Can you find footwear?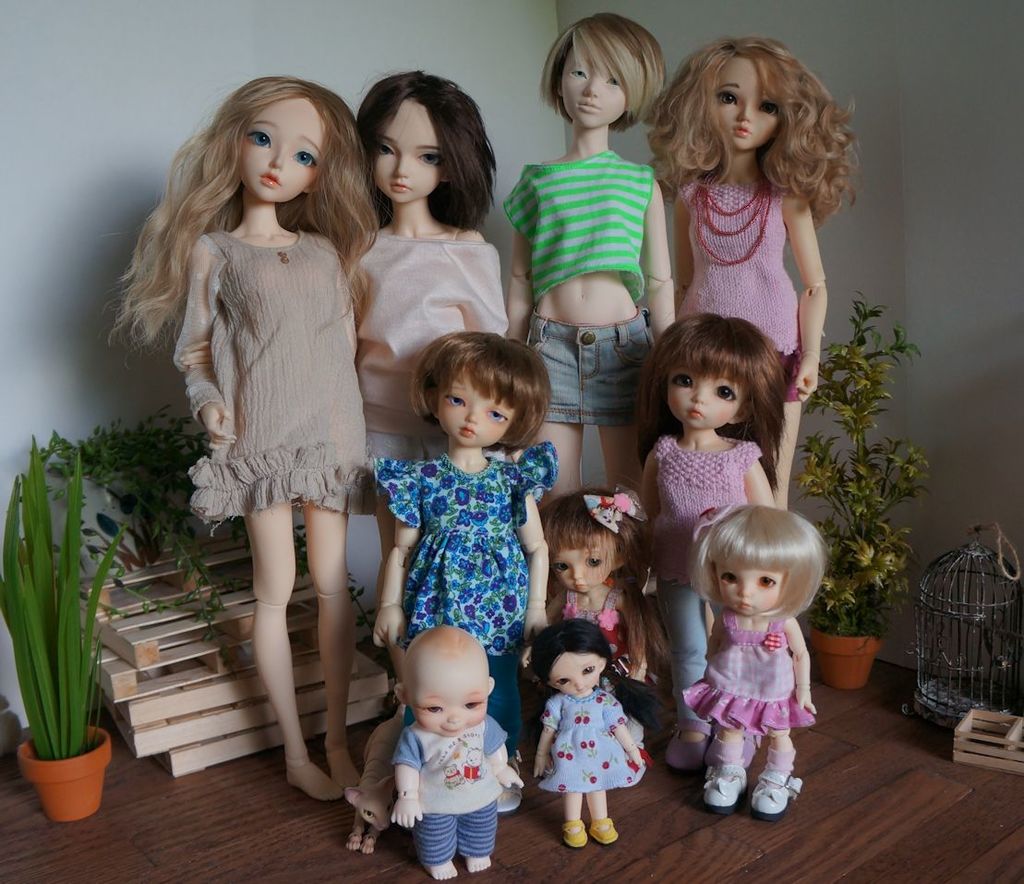
Yes, bounding box: l=753, t=769, r=800, b=817.
